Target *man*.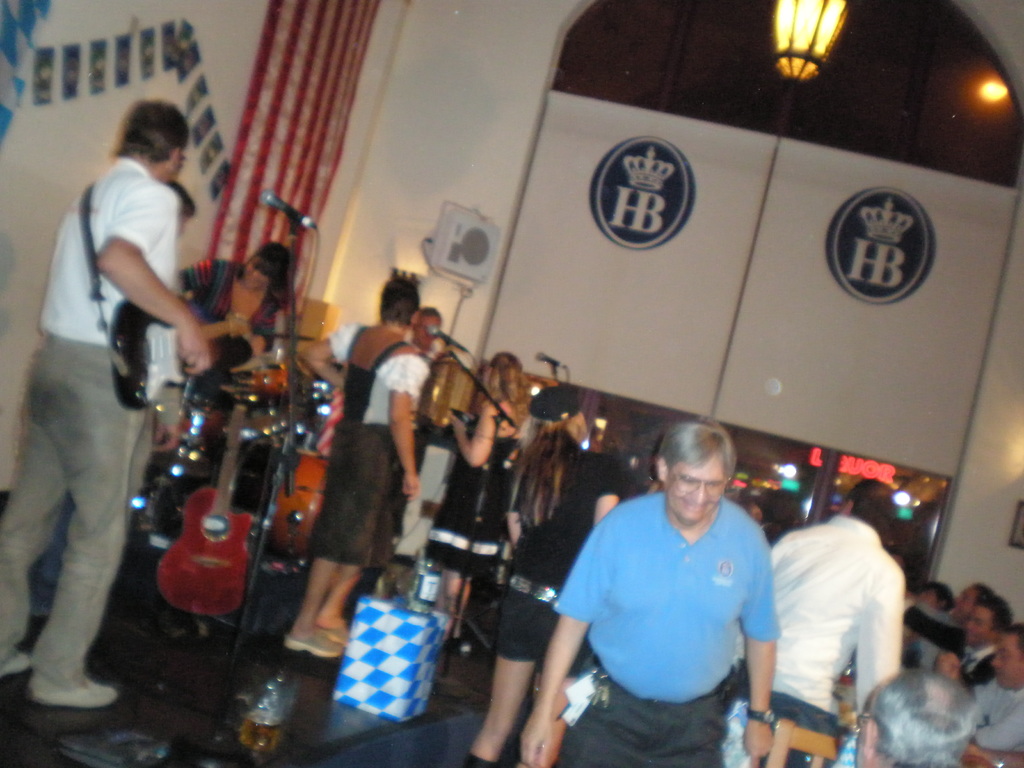
Target region: box(408, 308, 446, 372).
